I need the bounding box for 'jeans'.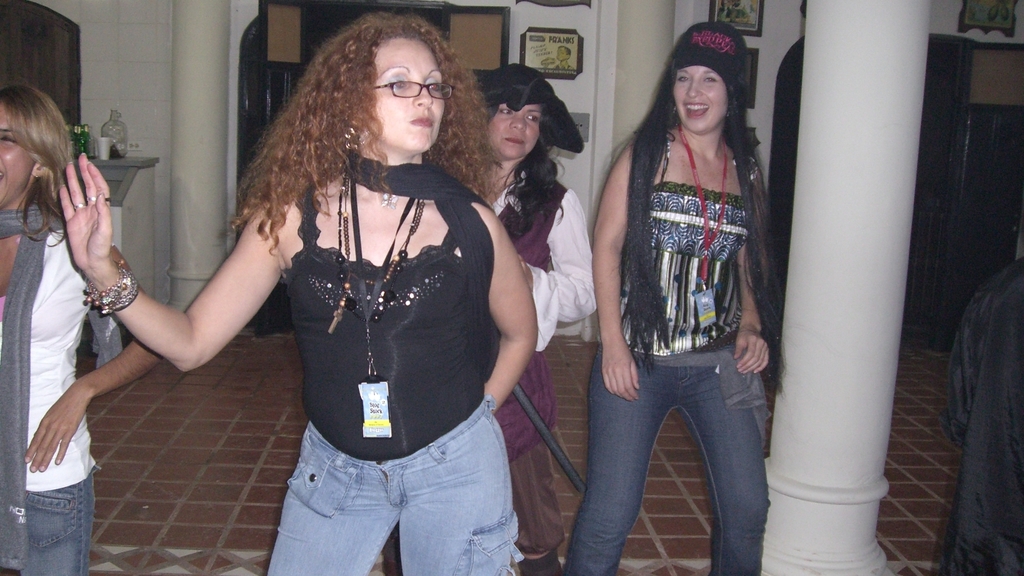
Here it is: <bbox>21, 460, 93, 575</bbox>.
